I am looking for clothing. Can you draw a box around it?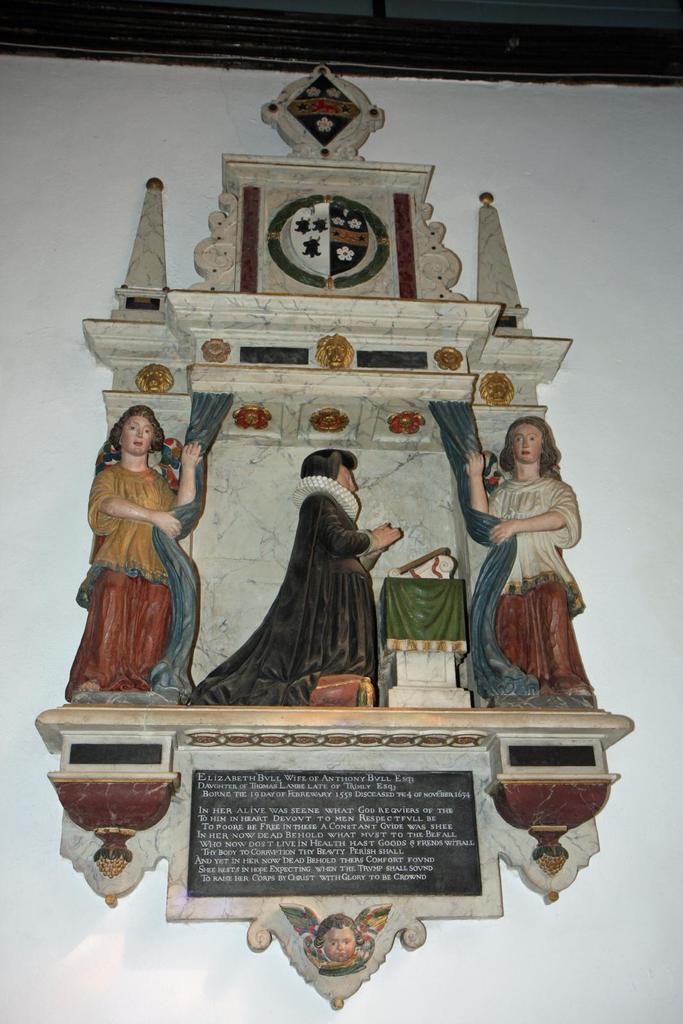
Sure, the bounding box is BBox(198, 474, 389, 706).
